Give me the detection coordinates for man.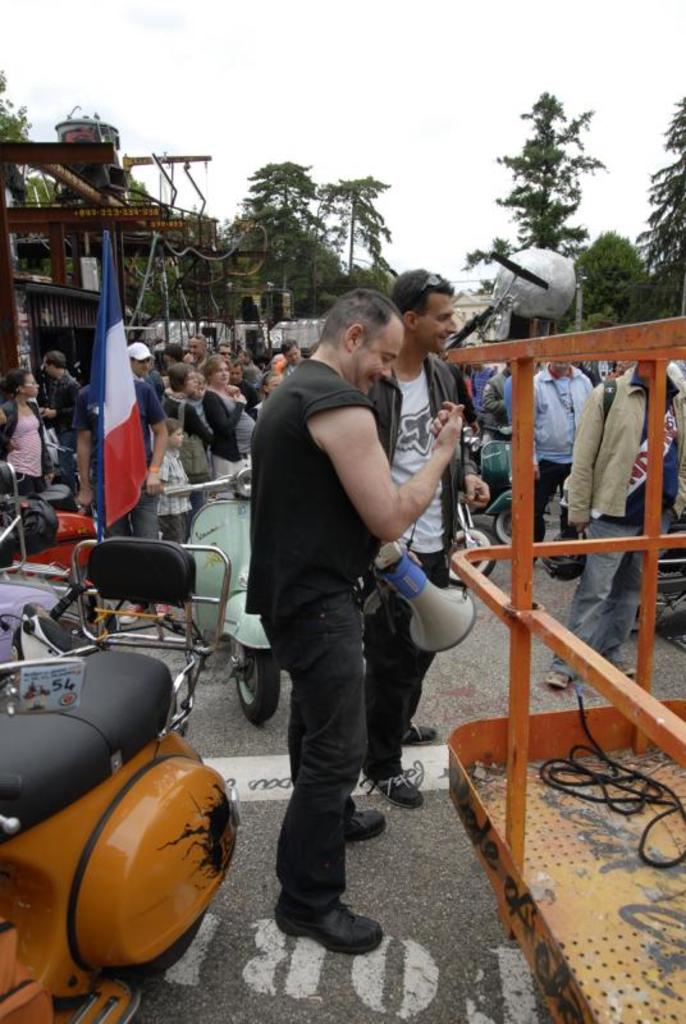
(x1=477, y1=361, x2=506, y2=444).
